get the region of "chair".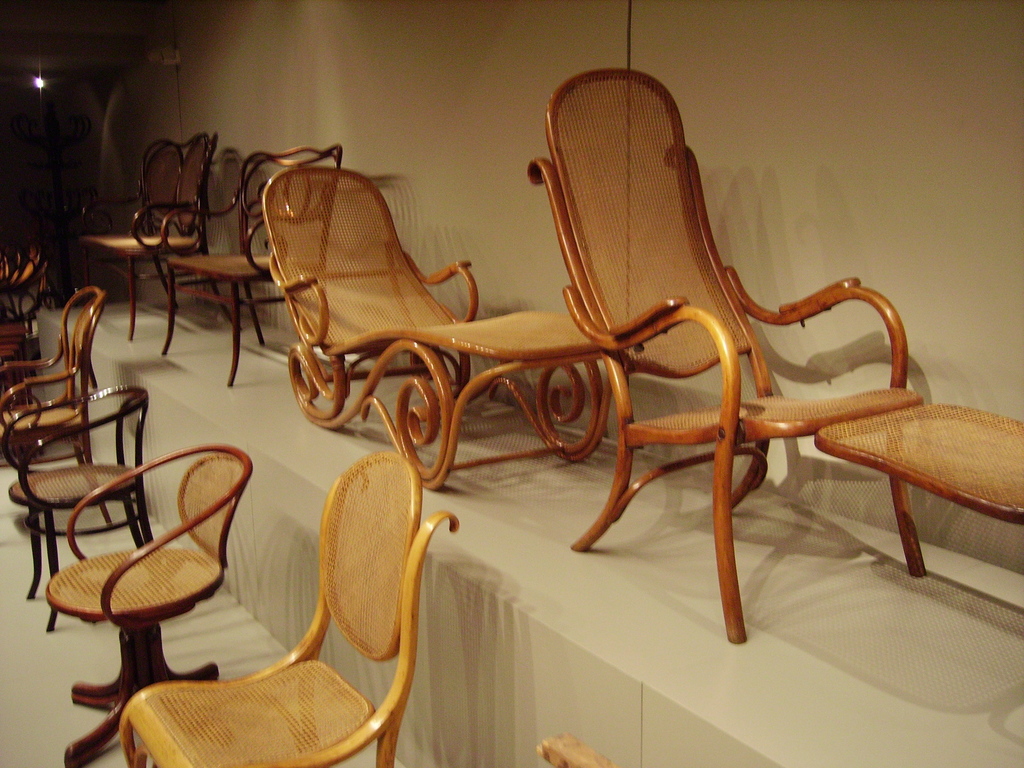
left=0, top=285, right=108, bottom=471.
